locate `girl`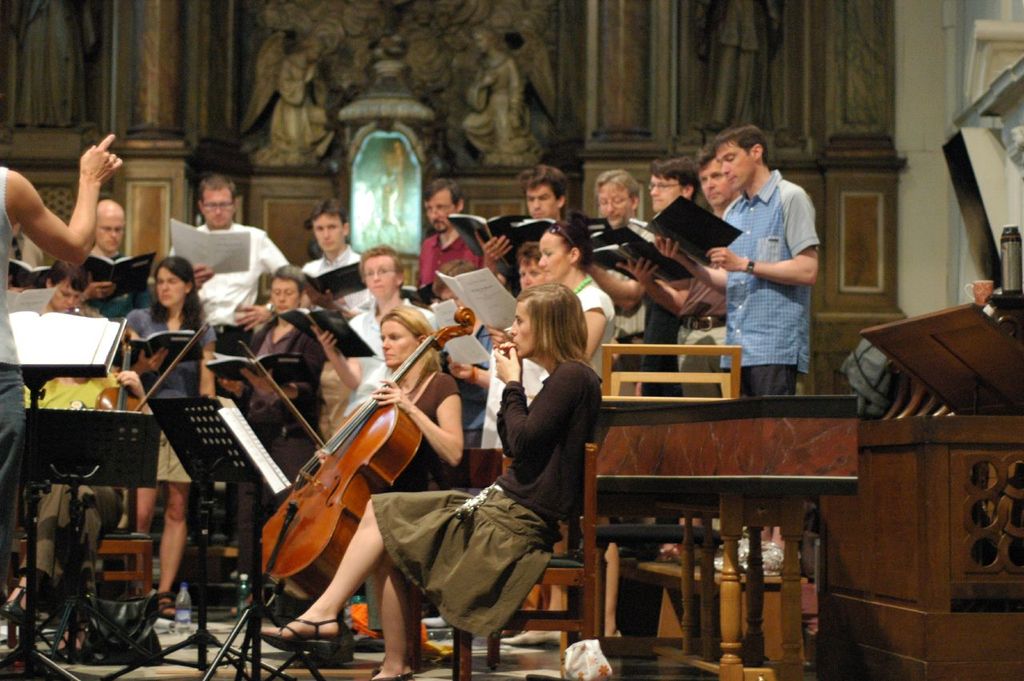
detection(122, 254, 218, 630)
